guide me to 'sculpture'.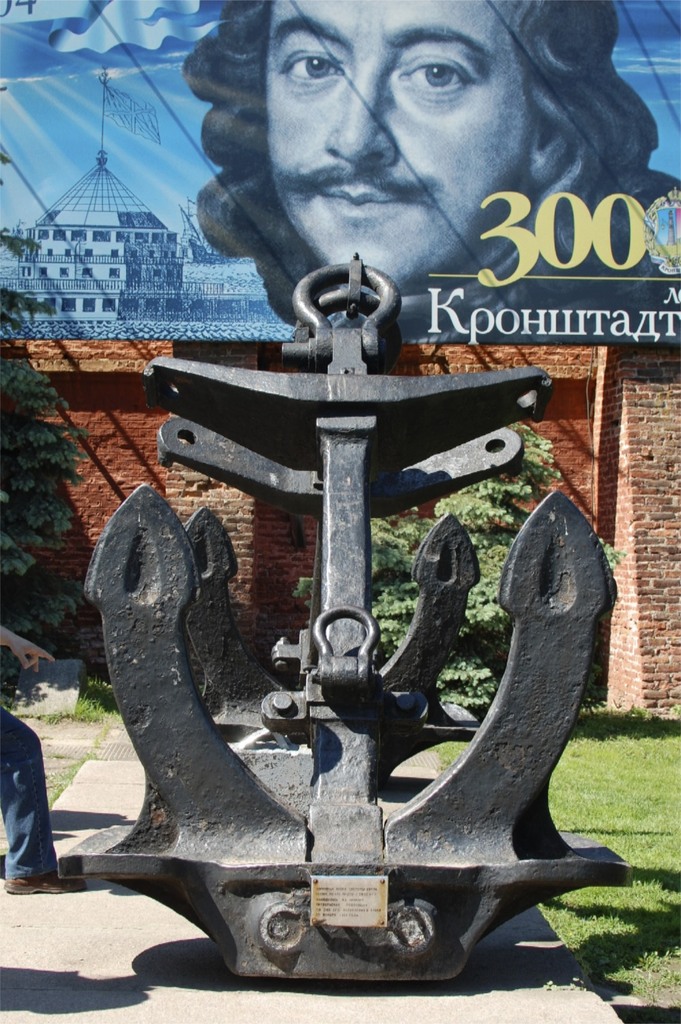
Guidance: {"left": 48, "top": 261, "right": 613, "bottom": 1010}.
